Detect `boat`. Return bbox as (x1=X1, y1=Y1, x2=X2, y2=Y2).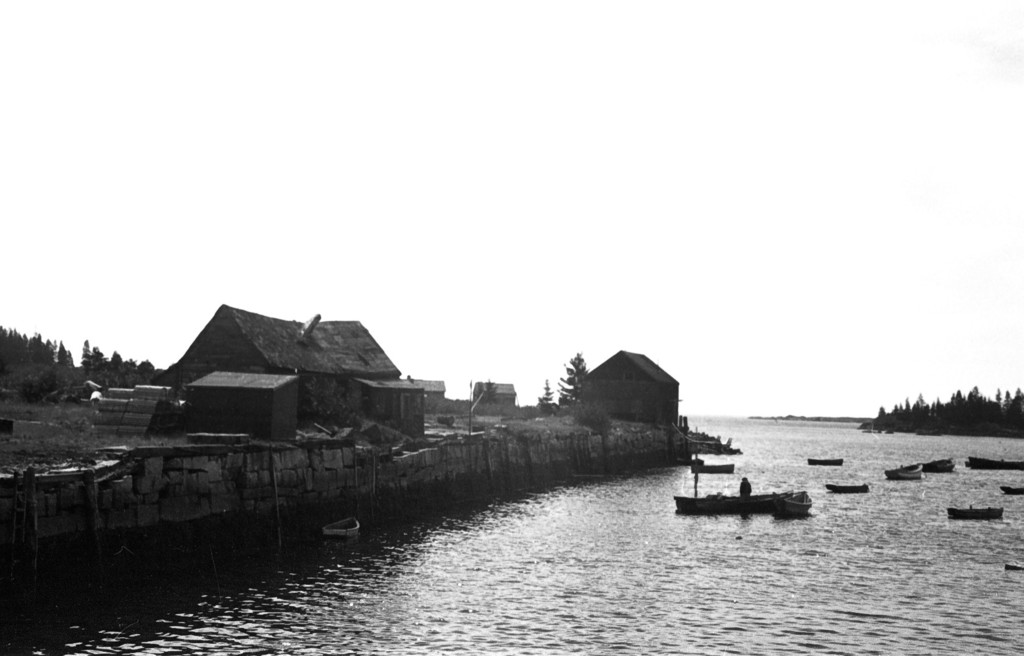
(x1=887, y1=456, x2=929, y2=480).
